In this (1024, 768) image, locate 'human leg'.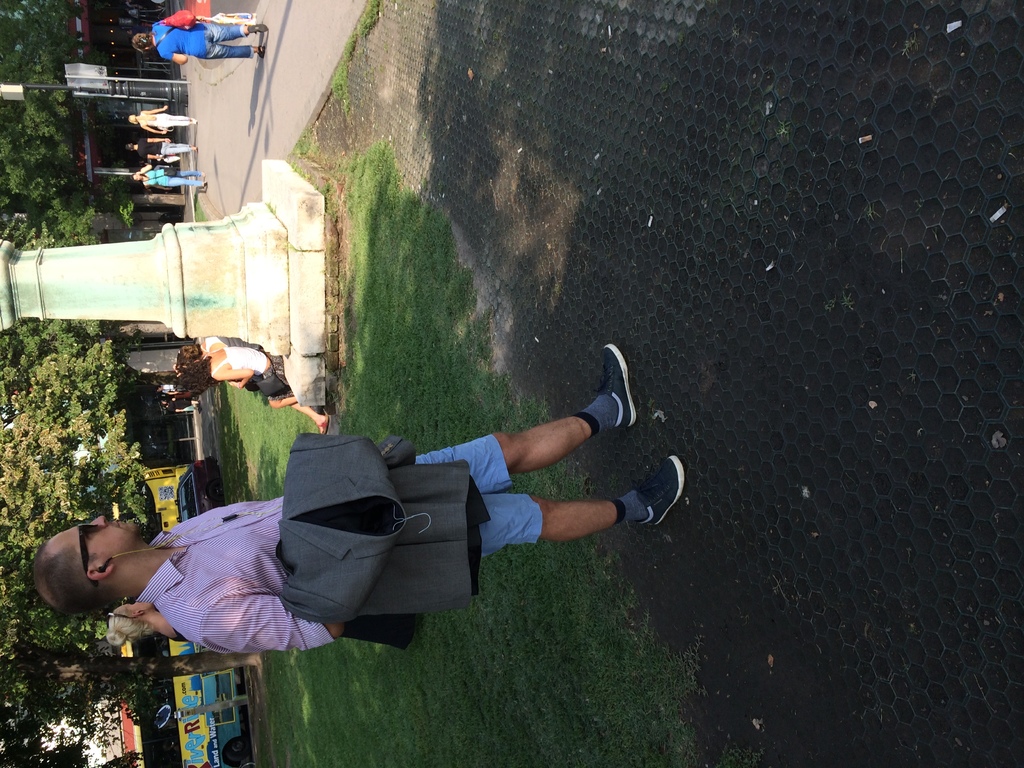
Bounding box: BBox(273, 399, 328, 434).
